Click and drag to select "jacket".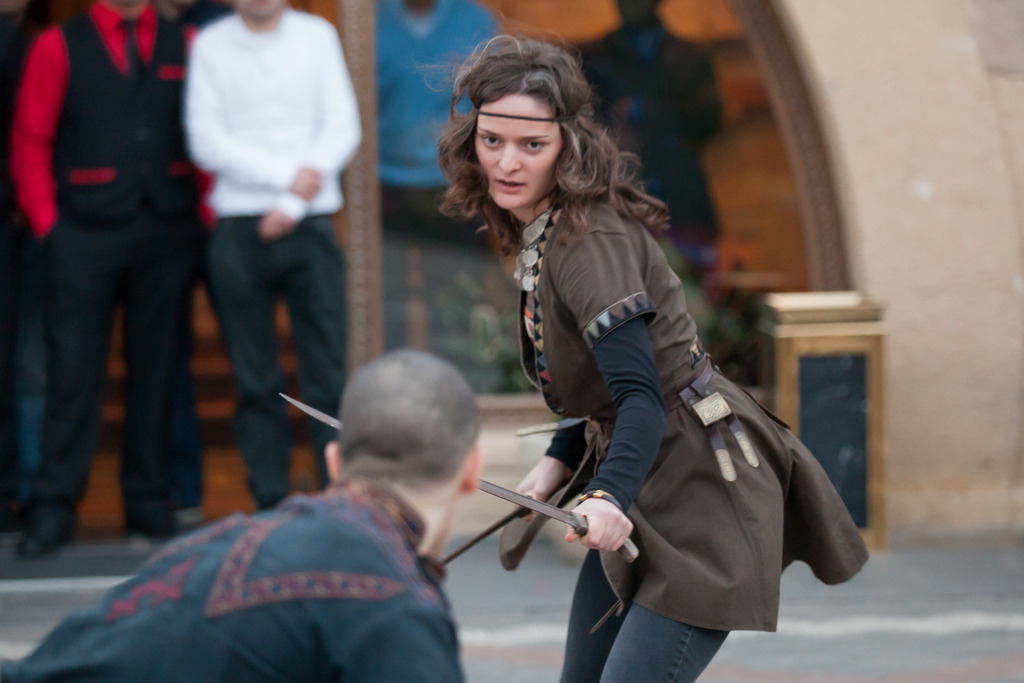
Selection: box(53, 9, 197, 211).
